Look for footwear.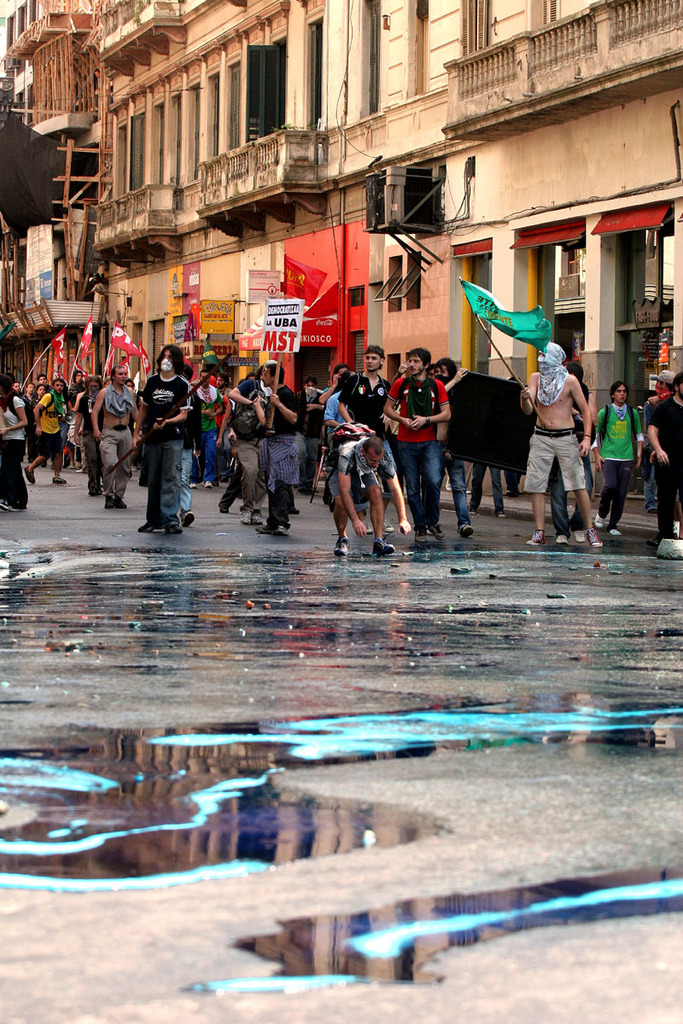
Found: (239,508,253,524).
